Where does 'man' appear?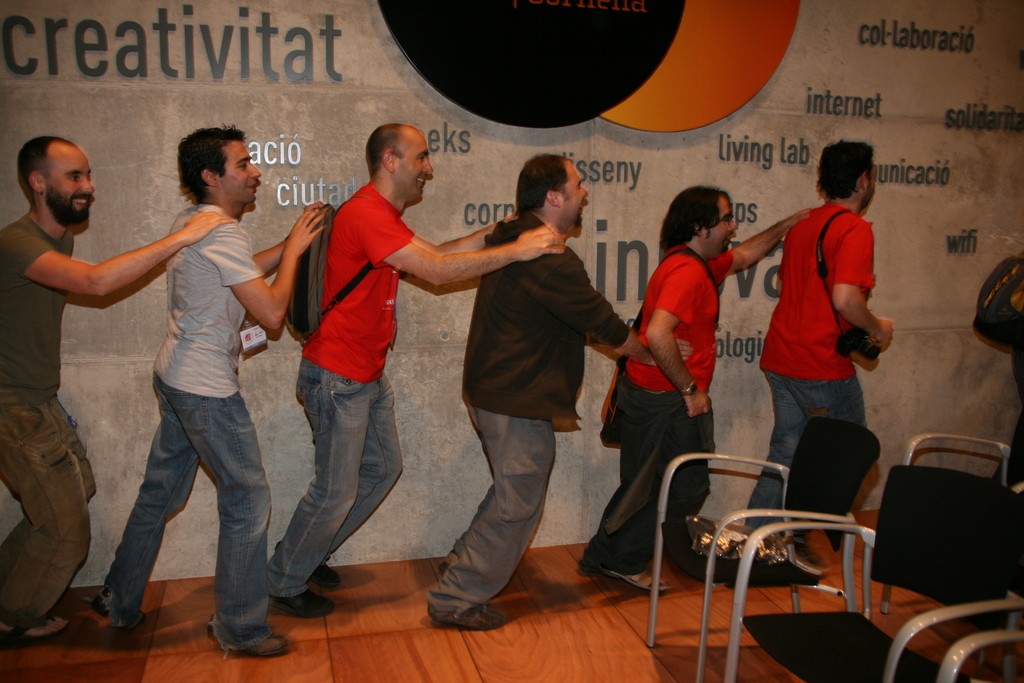
Appears at 0 135 234 646.
